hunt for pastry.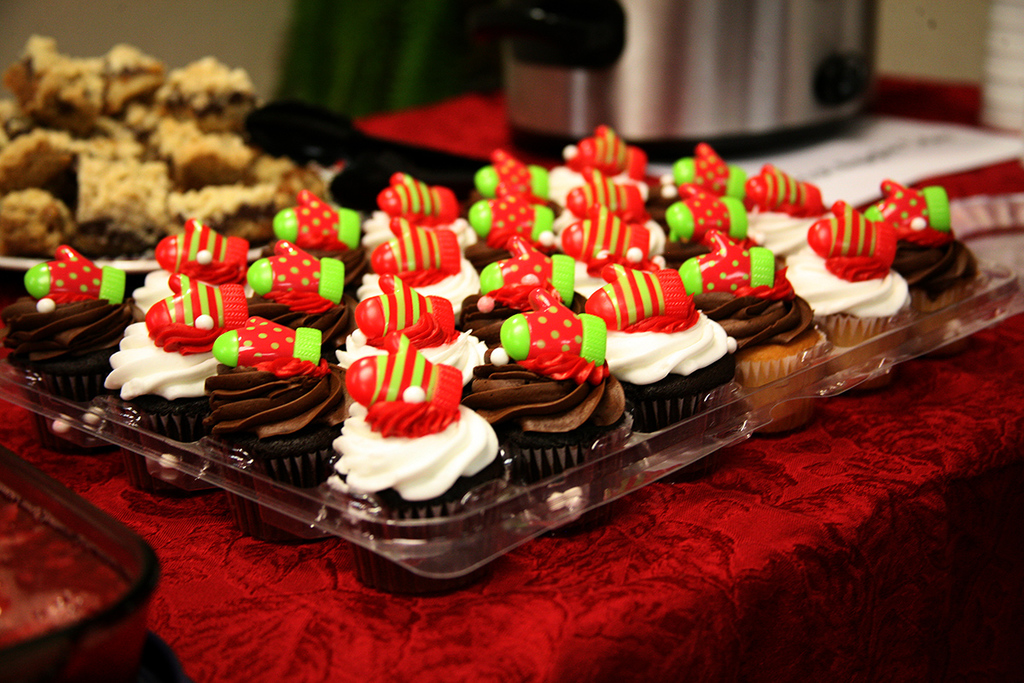
Hunted down at rect(545, 170, 651, 213).
